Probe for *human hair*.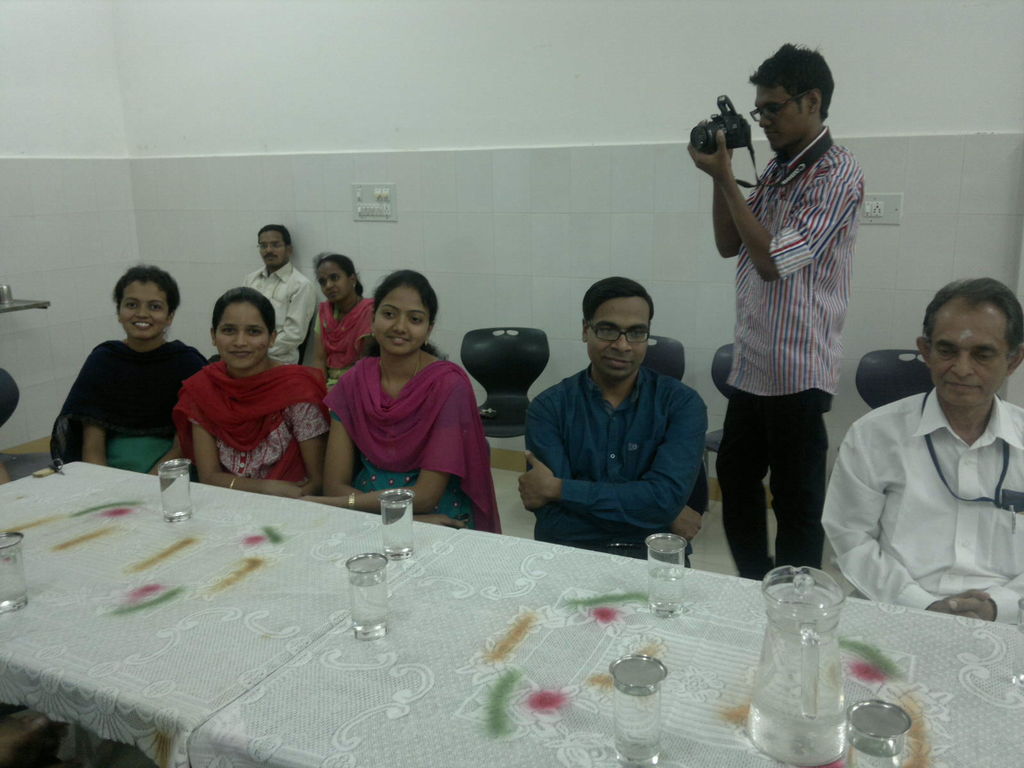
Probe result: bbox=(747, 40, 837, 125).
